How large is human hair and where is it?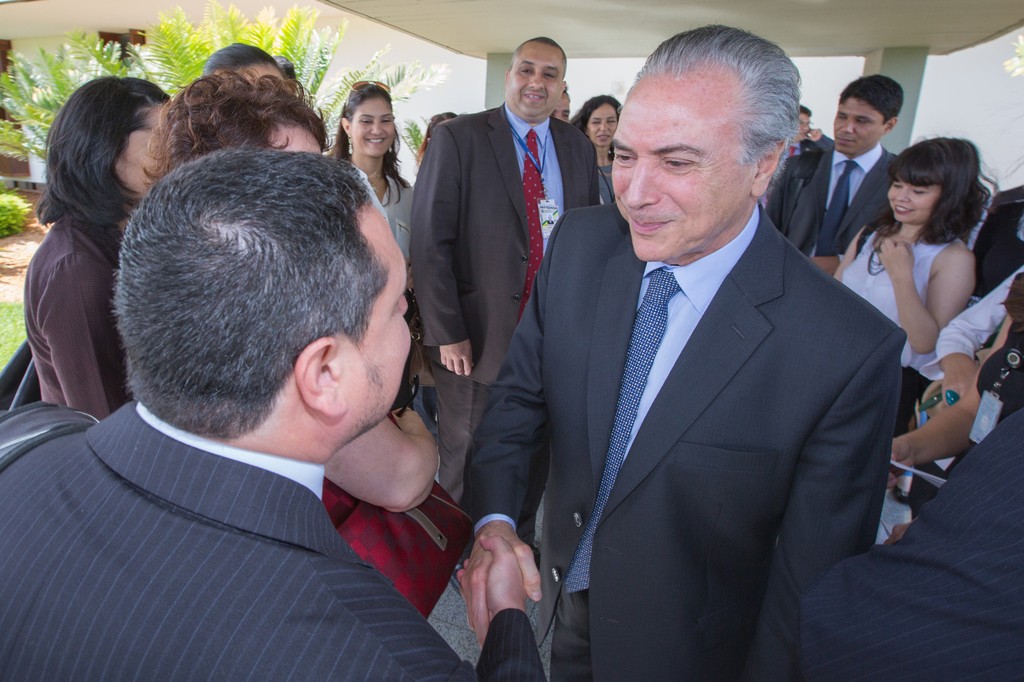
Bounding box: [x1=568, y1=91, x2=623, y2=139].
